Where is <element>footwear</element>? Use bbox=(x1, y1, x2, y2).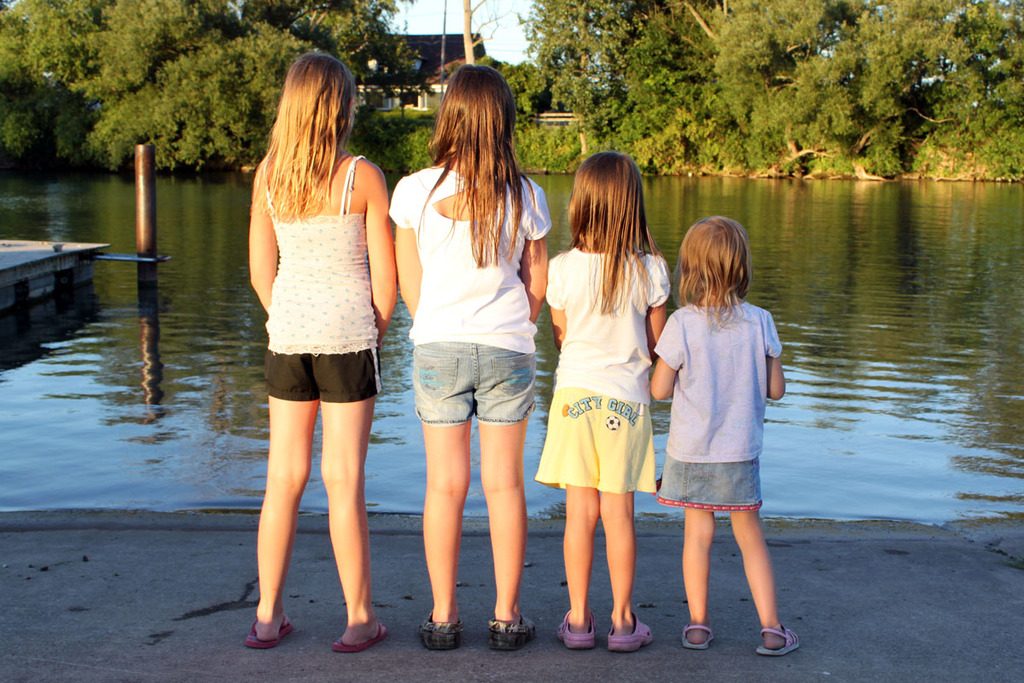
bbox=(488, 613, 540, 651).
